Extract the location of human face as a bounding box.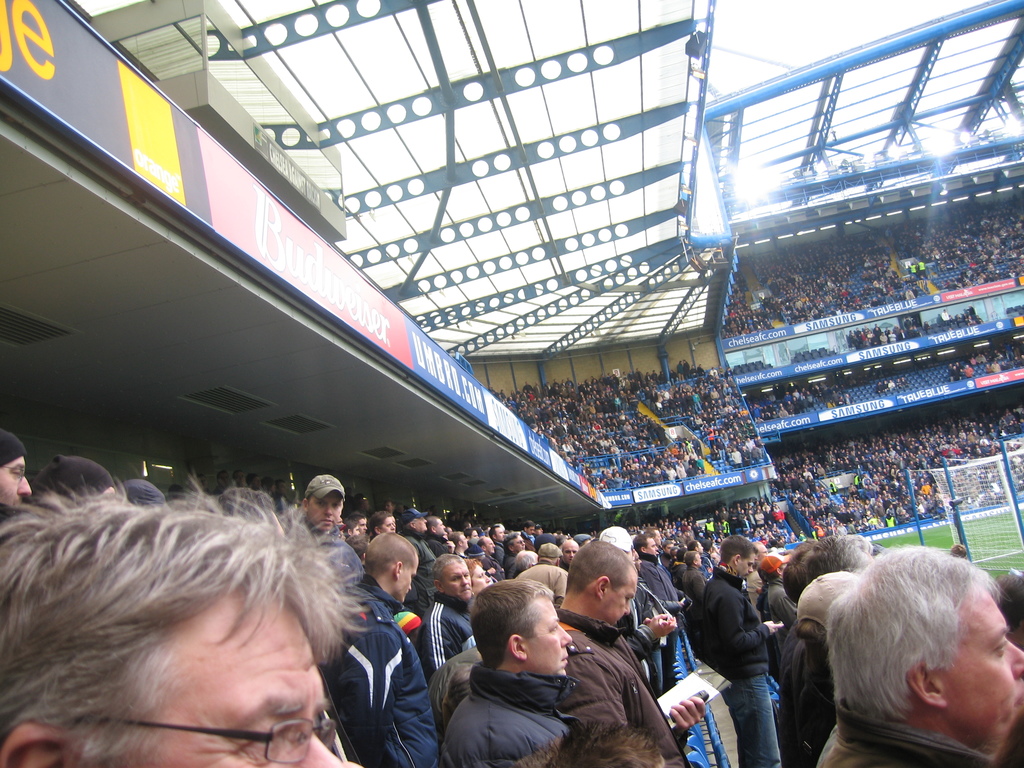
detection(348, 524, 361, 538).
